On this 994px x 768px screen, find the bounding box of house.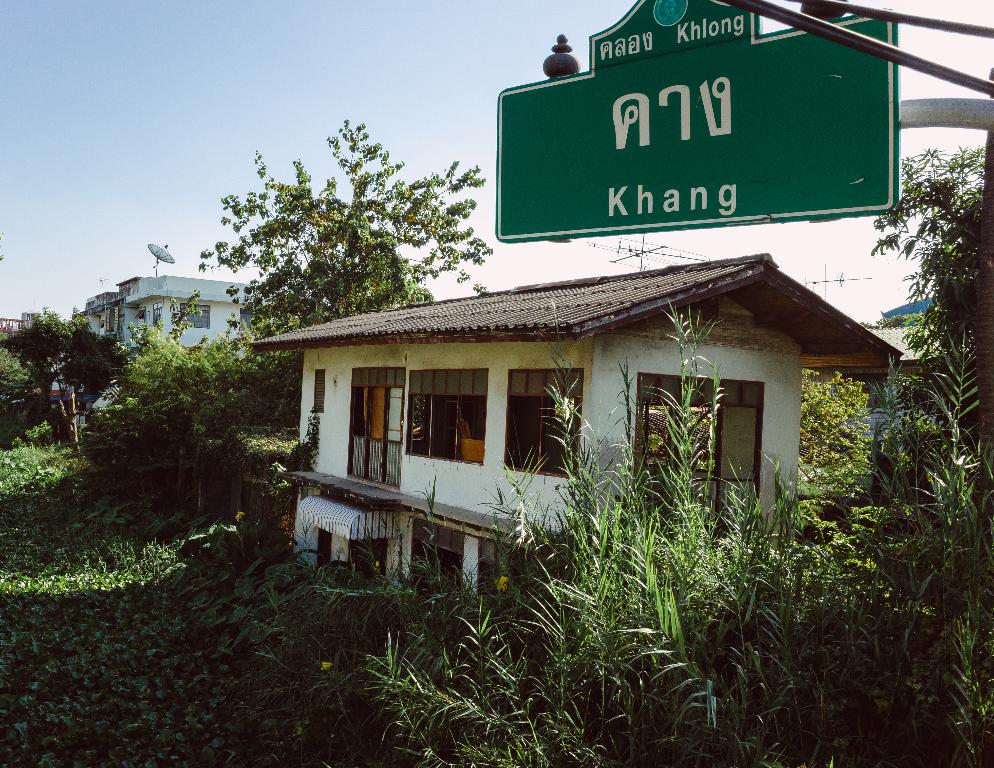
Bounding box: x1=241 y1=237 x2=881 y2=606.
